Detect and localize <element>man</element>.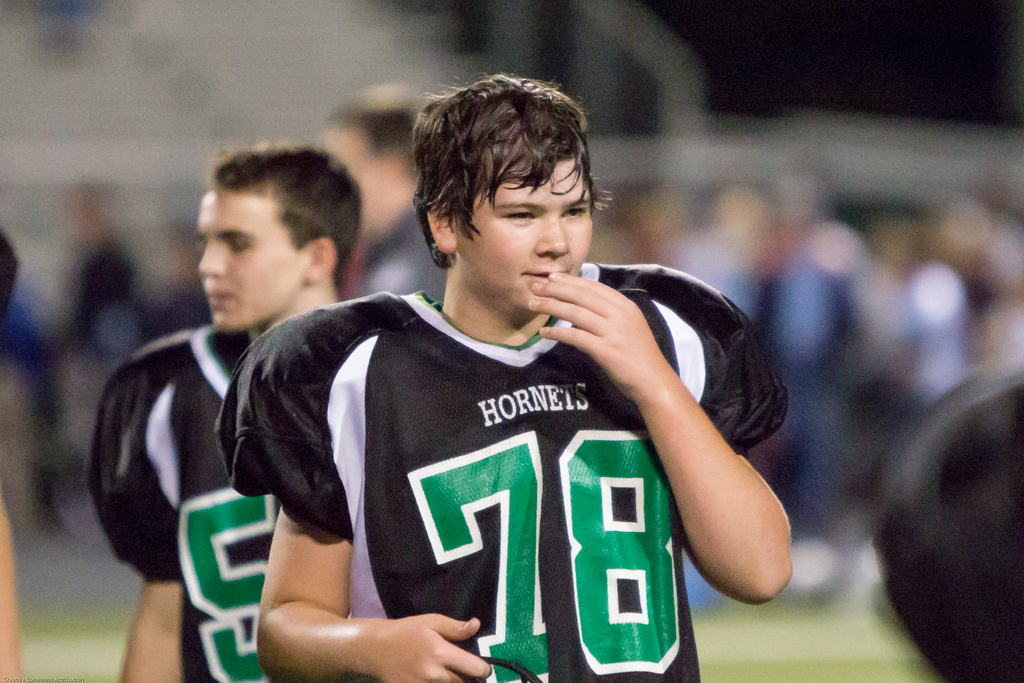
Localized at [left=168, top=94, right=776, bottom=682].
